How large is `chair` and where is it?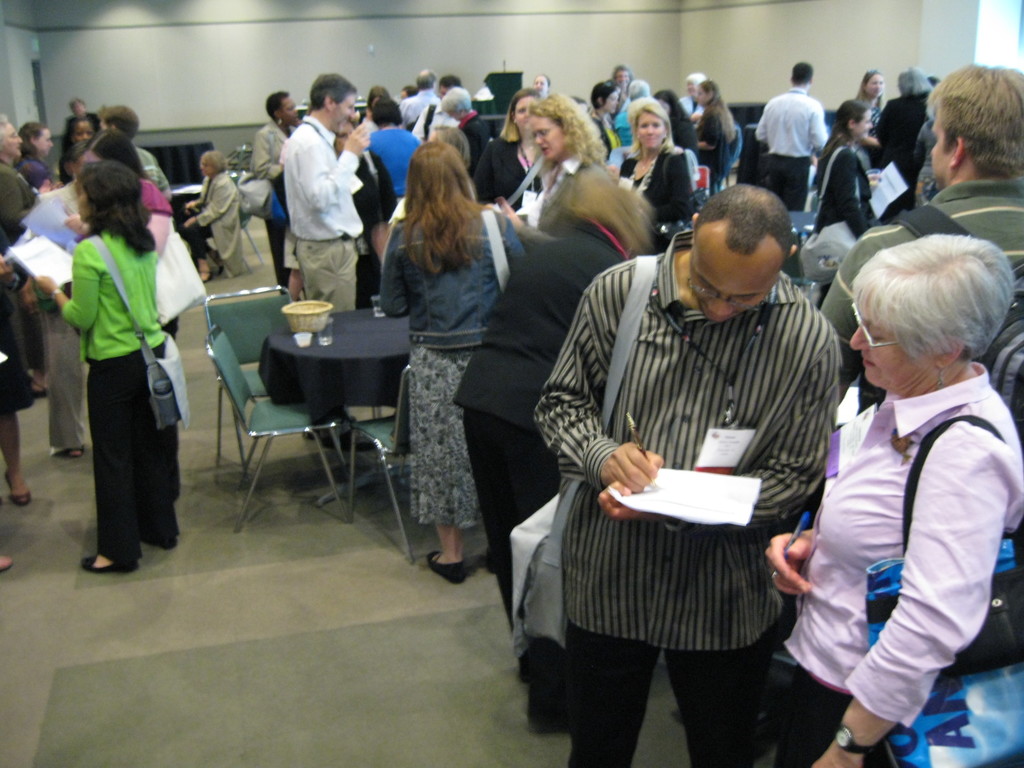
Bounding box: BBox(346, 366, 424, 562).
